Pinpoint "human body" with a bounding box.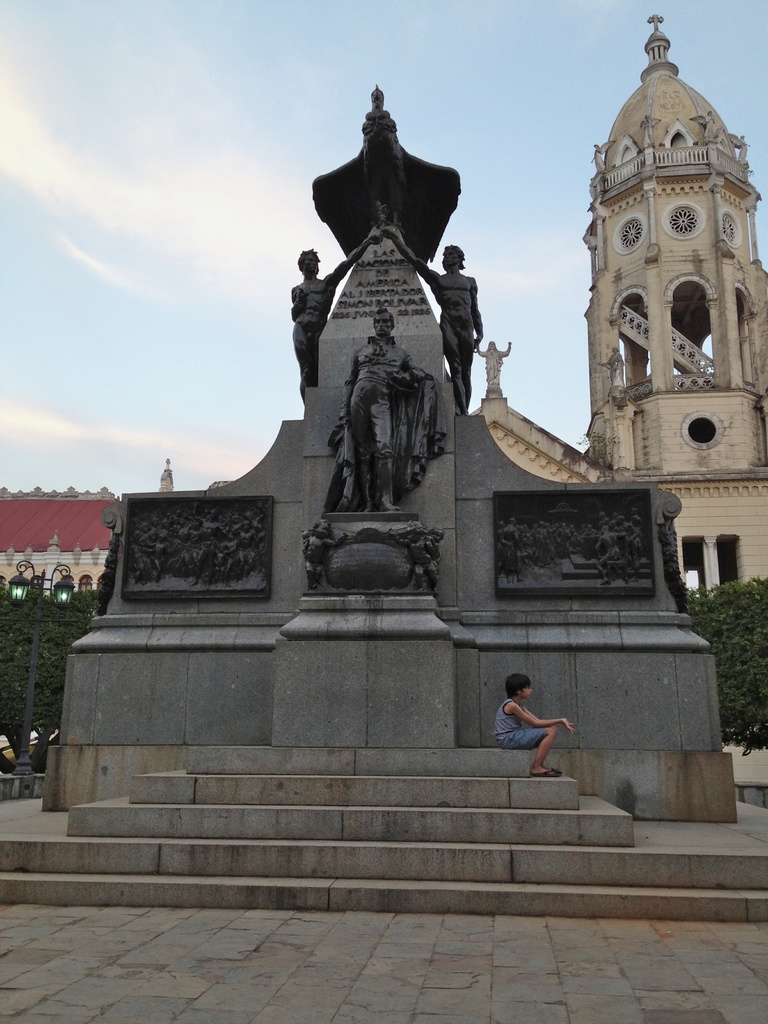
pyautogui.locateOnScreen(478, 338, 515, 388).
